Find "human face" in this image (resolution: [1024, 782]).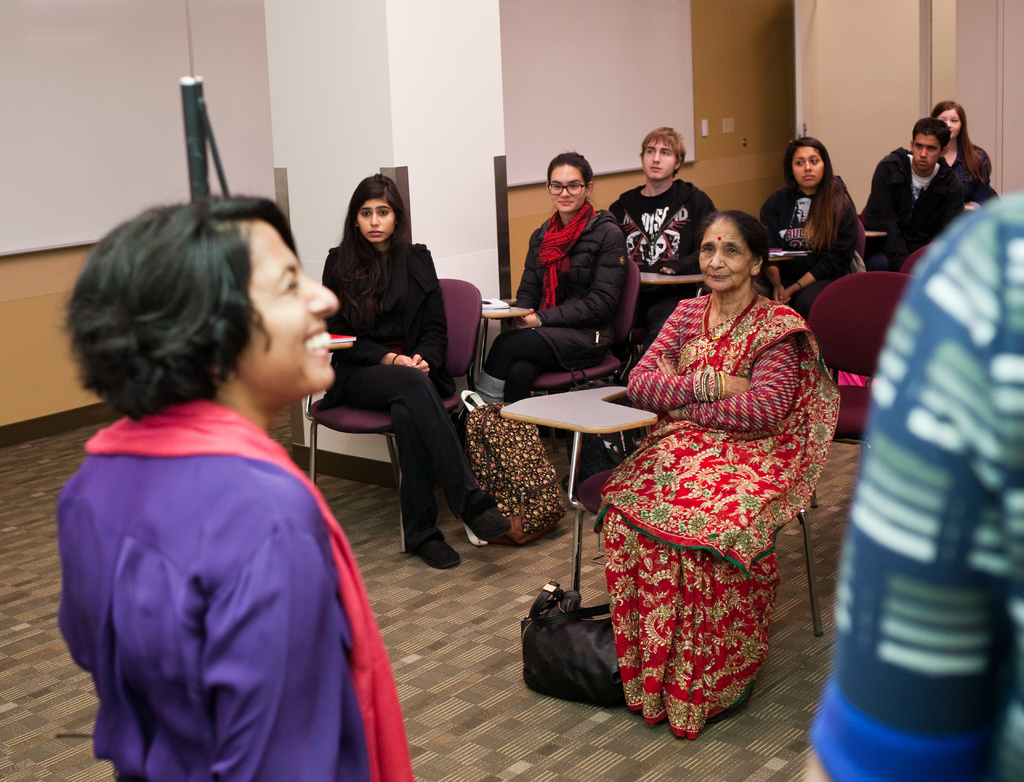
{"left": 552, "top": 162, "right": 584, "bottom": 212}.
